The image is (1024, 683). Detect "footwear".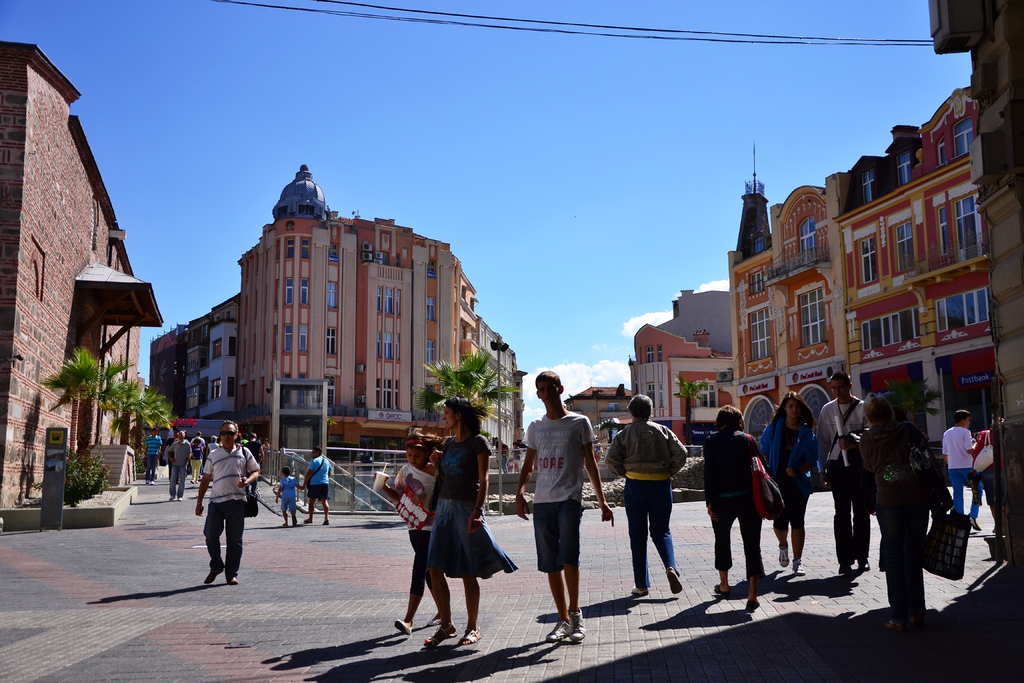
Detection: bbox=(304, 520, 309, 523).
